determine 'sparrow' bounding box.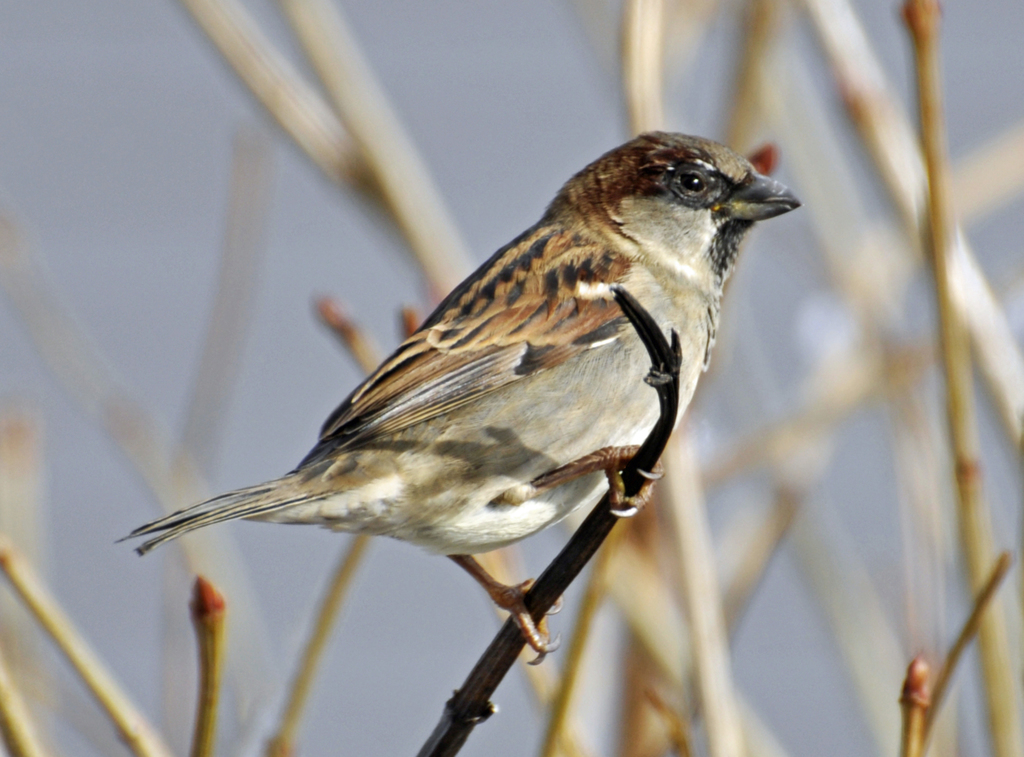
Determined: (115,127,803,663).
